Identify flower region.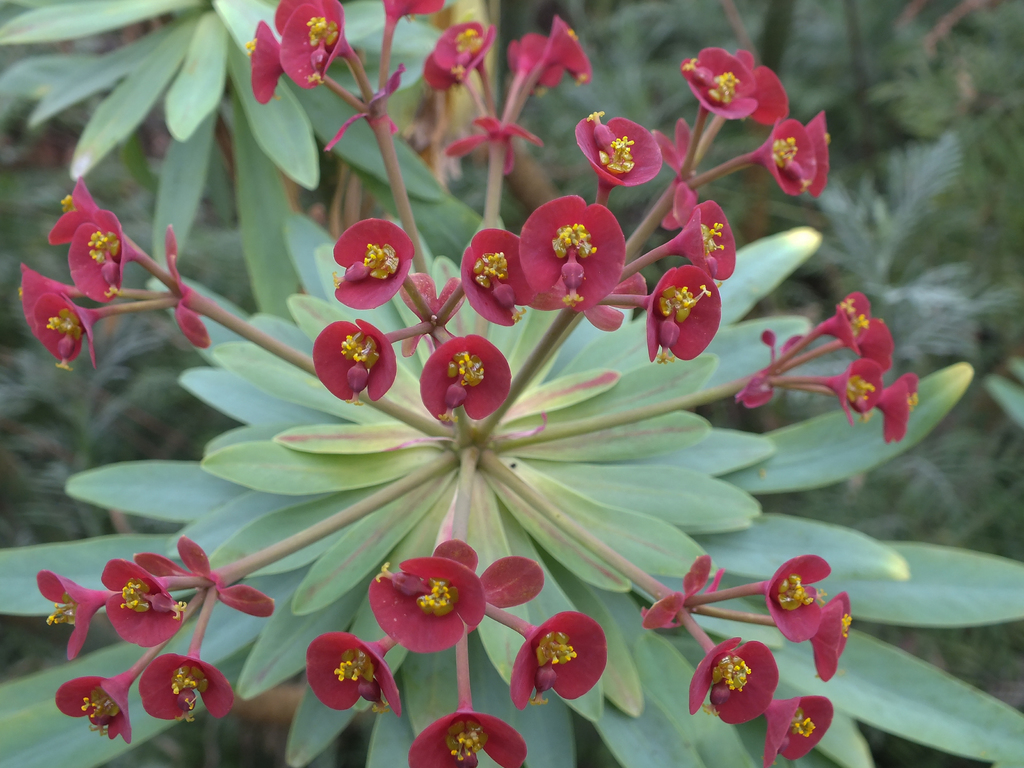
Region: x1=573 y1=110 x2=660 y2=200.
